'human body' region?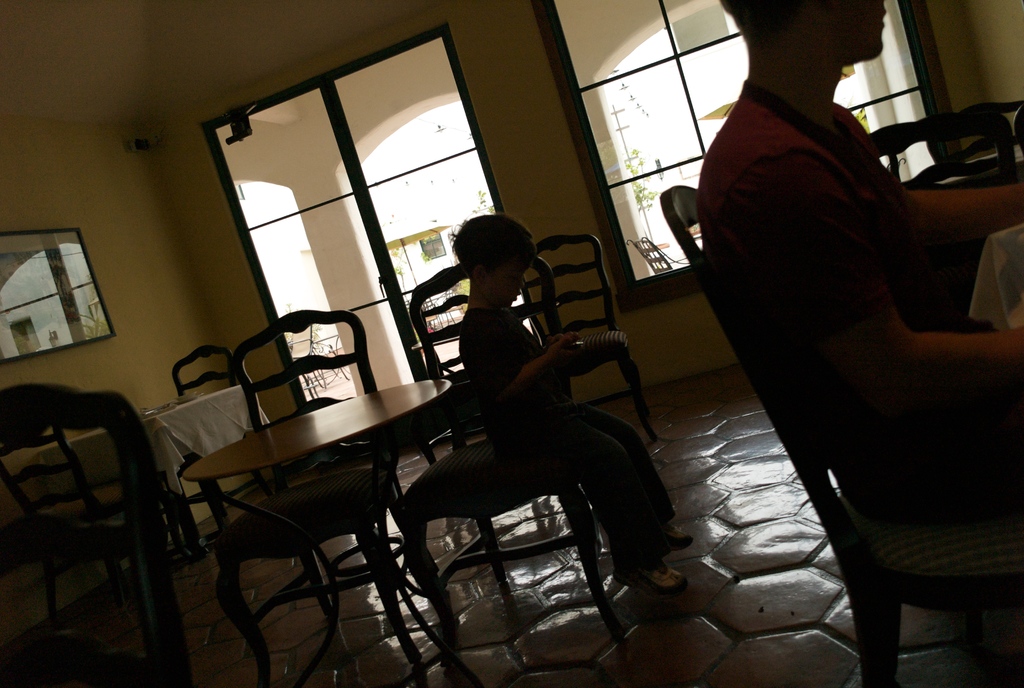
459, 218, 687, 587
